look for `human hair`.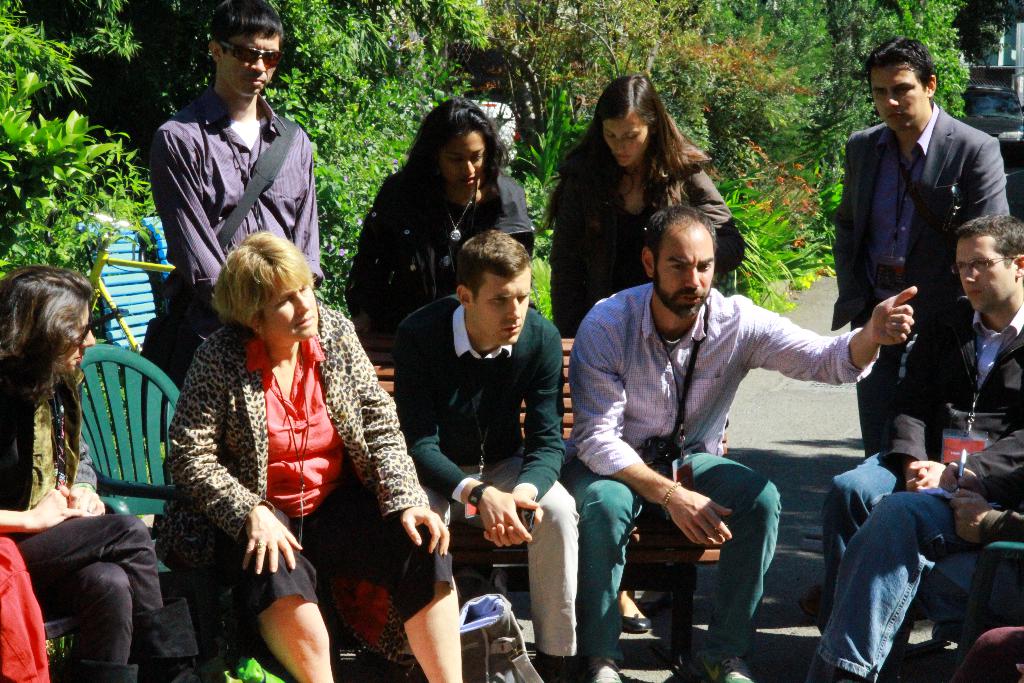
Found: bbox=(399, 97, 507, 205).
